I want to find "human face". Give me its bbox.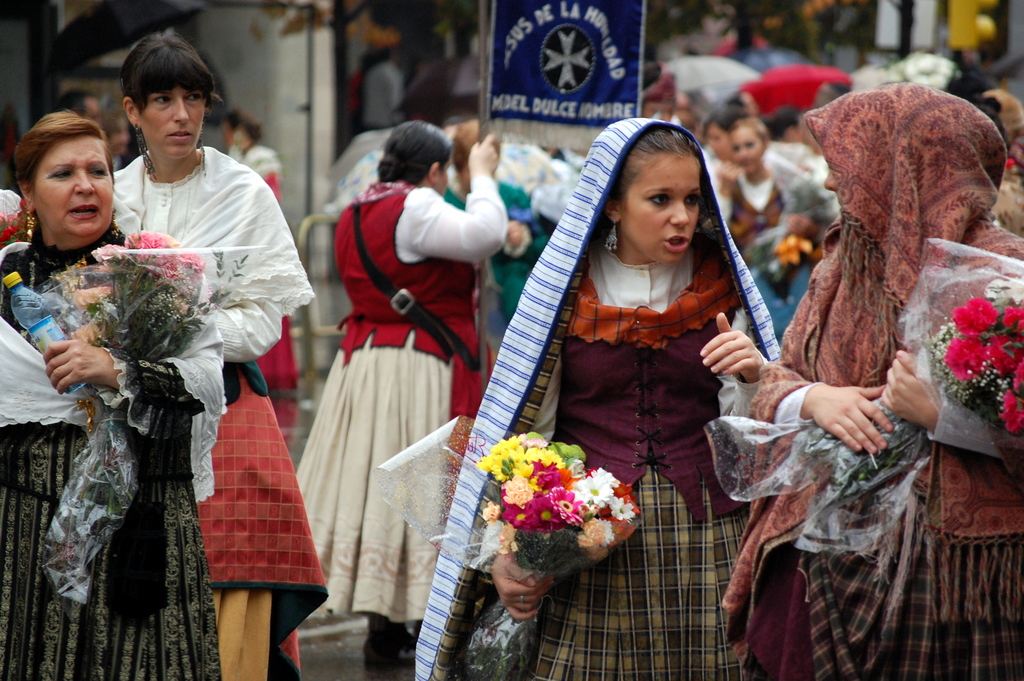
bbox=(731, 131, 764, 170).
